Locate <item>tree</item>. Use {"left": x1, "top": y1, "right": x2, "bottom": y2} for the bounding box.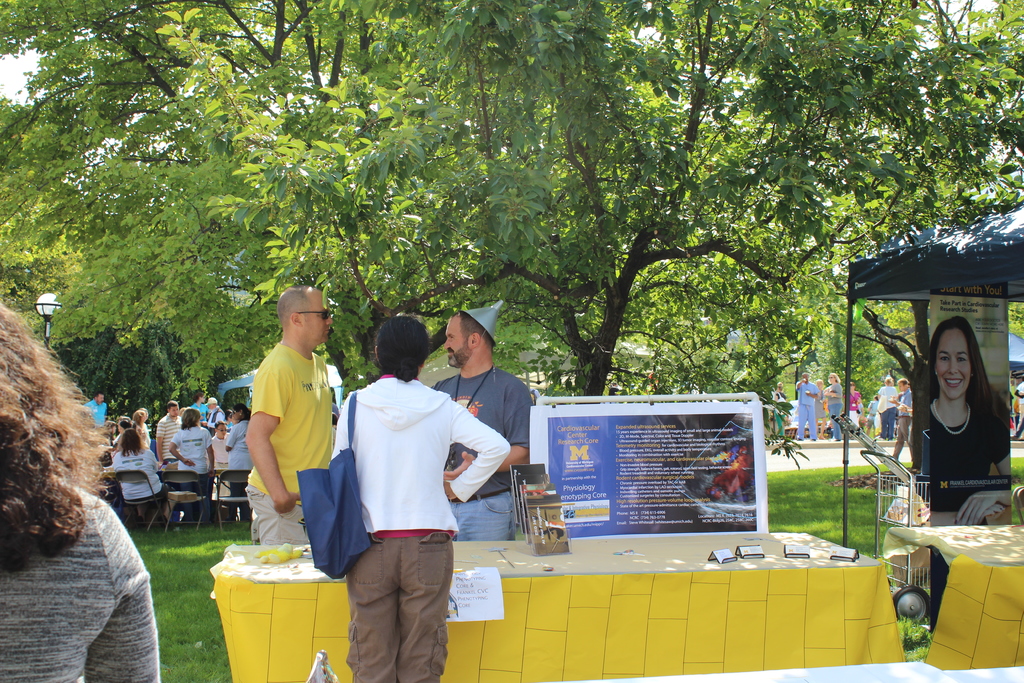
{"left": 61, "top": 283, "right": 232, "bottom": 418}.
